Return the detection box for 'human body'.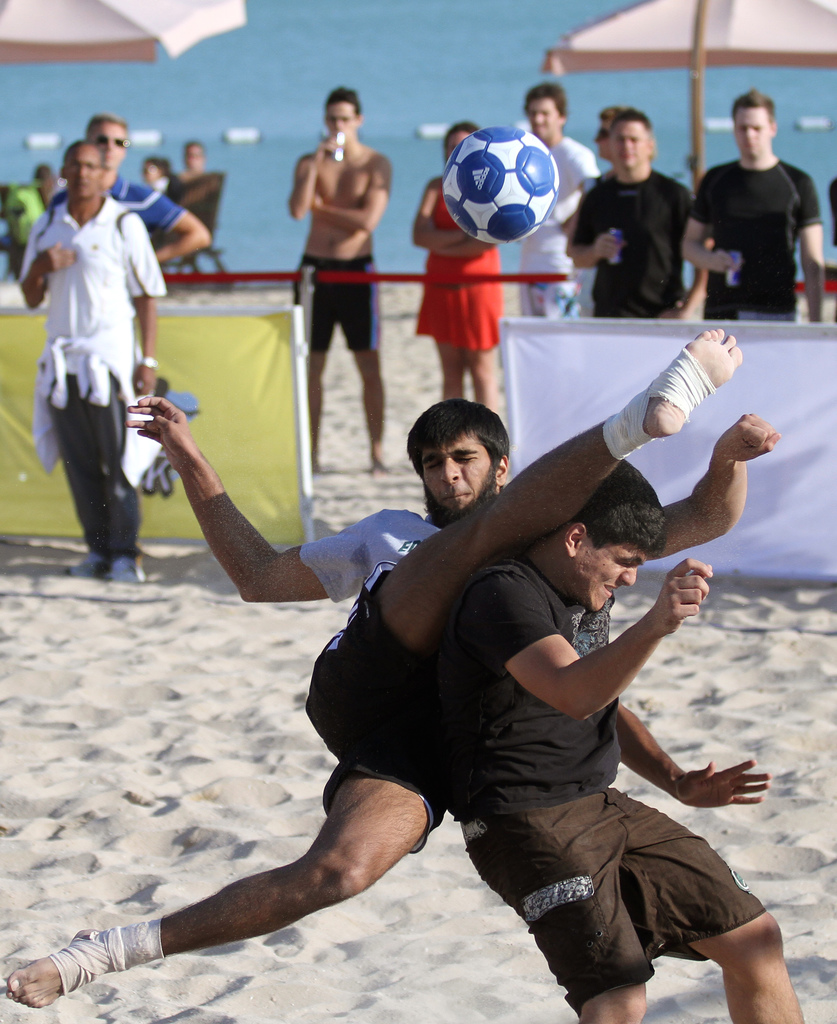
Rect(567, 172, 706, 319).
